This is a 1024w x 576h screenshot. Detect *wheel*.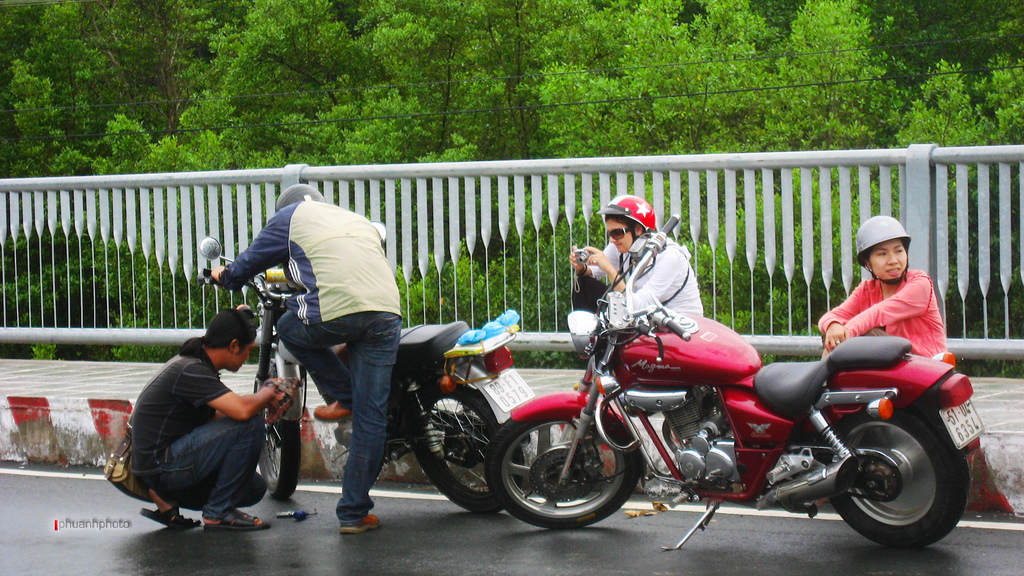
region(408, 385, 525, 513).
